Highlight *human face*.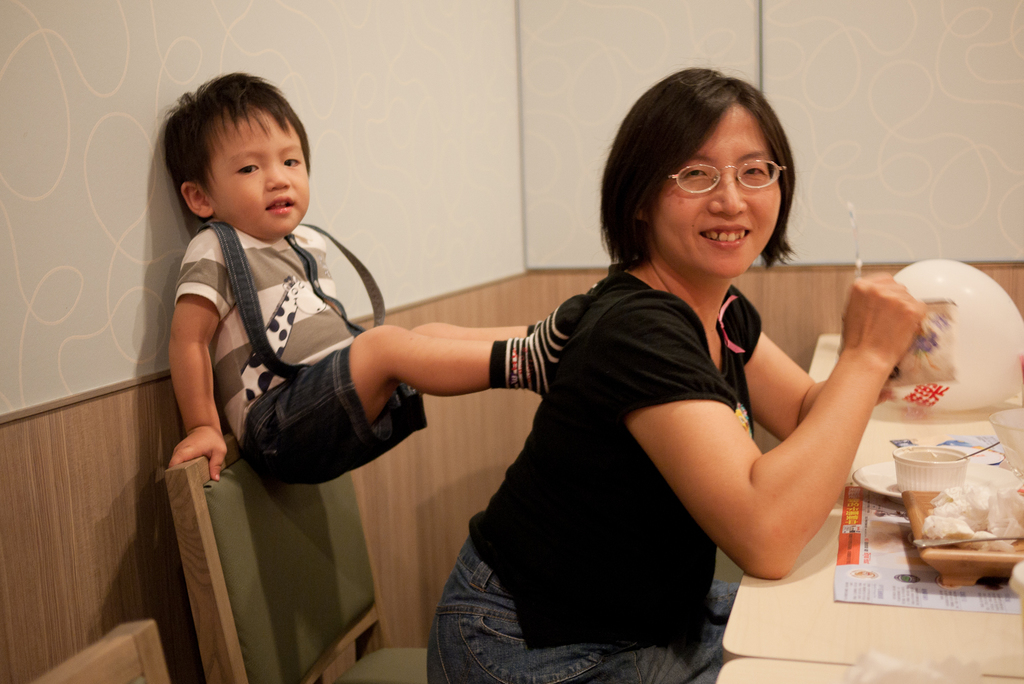
Highlighted region: <region>204, 105, 309, 236</region>.
